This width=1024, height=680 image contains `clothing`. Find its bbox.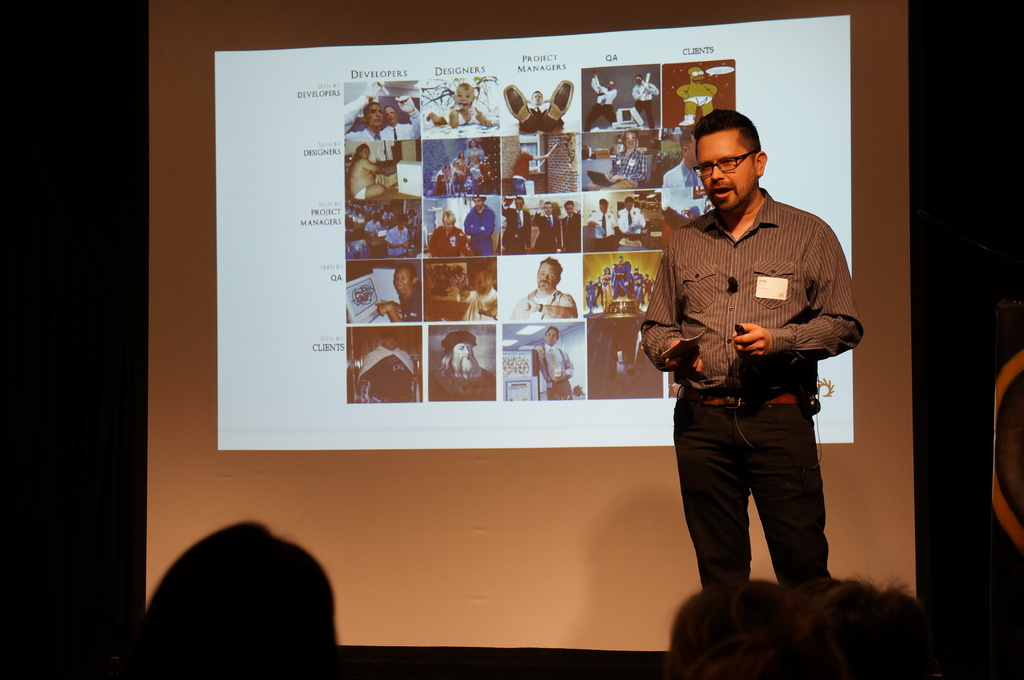
Rect(628, 79, 661, 123).
